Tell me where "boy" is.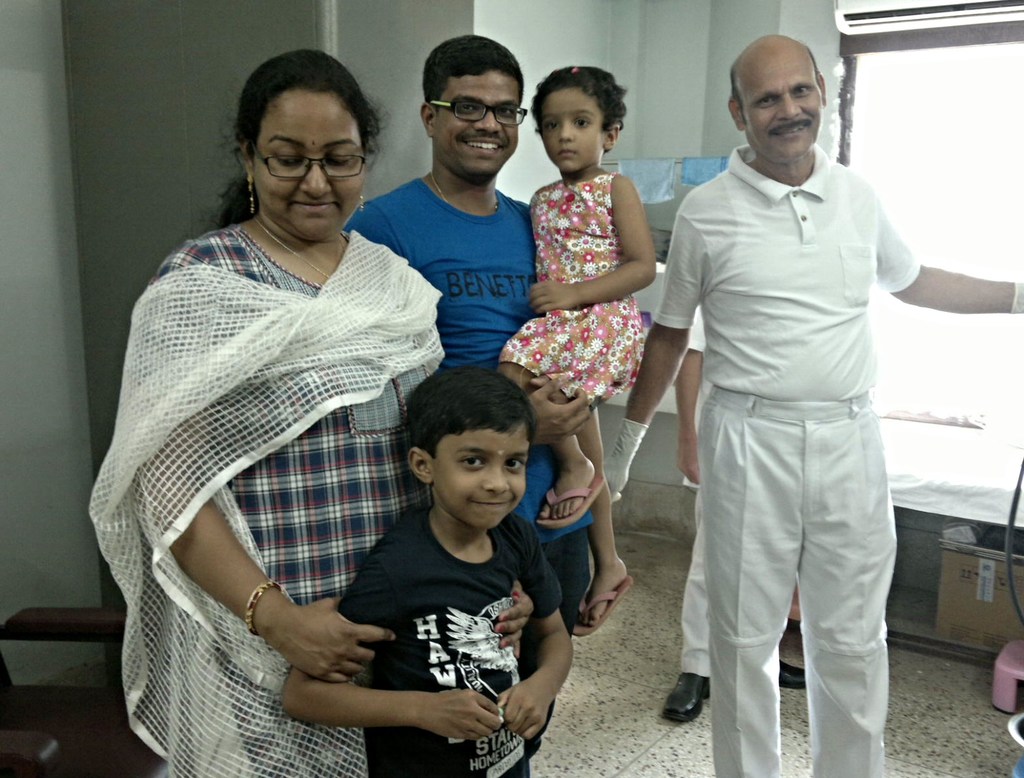
"boy" is at x1=280, y1=367, x2=577, y2=777.
